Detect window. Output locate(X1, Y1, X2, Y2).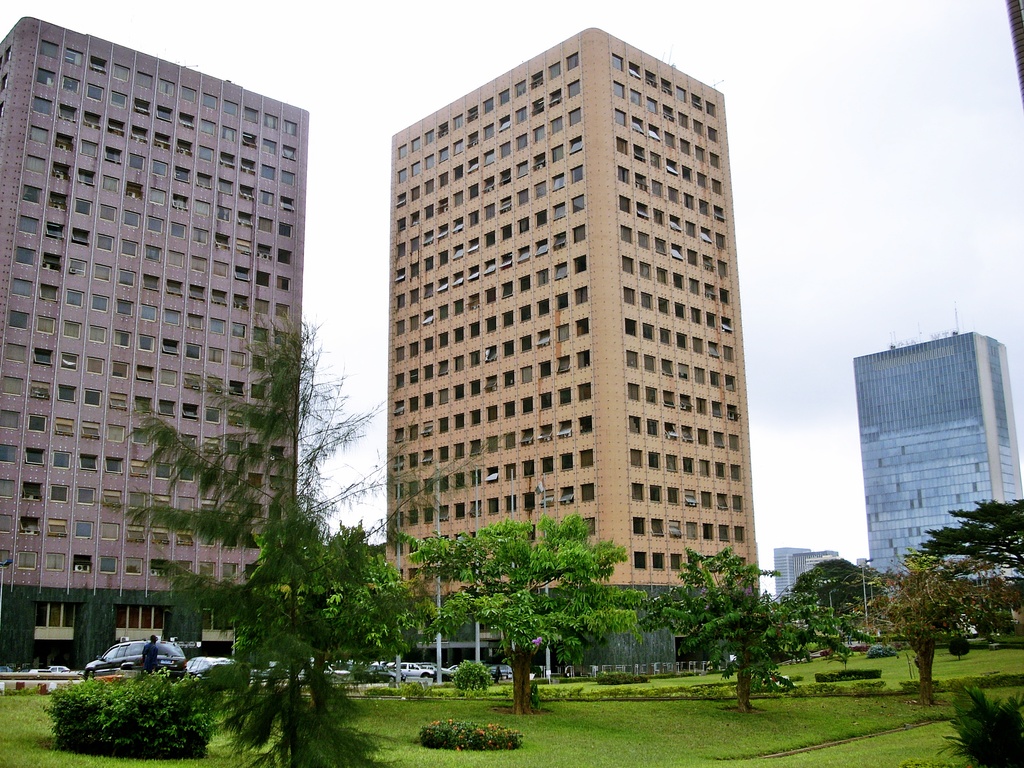
locate(47, 520, 67, 535).
